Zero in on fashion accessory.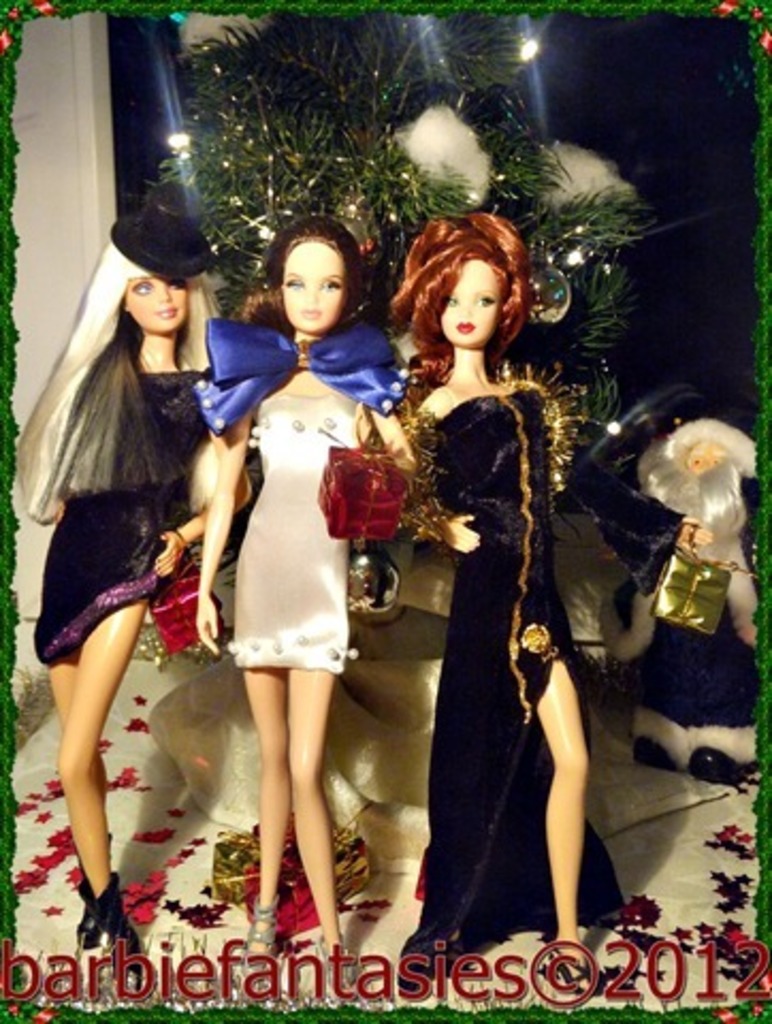
Zeroed in: region(73, 905, 102, 943).
